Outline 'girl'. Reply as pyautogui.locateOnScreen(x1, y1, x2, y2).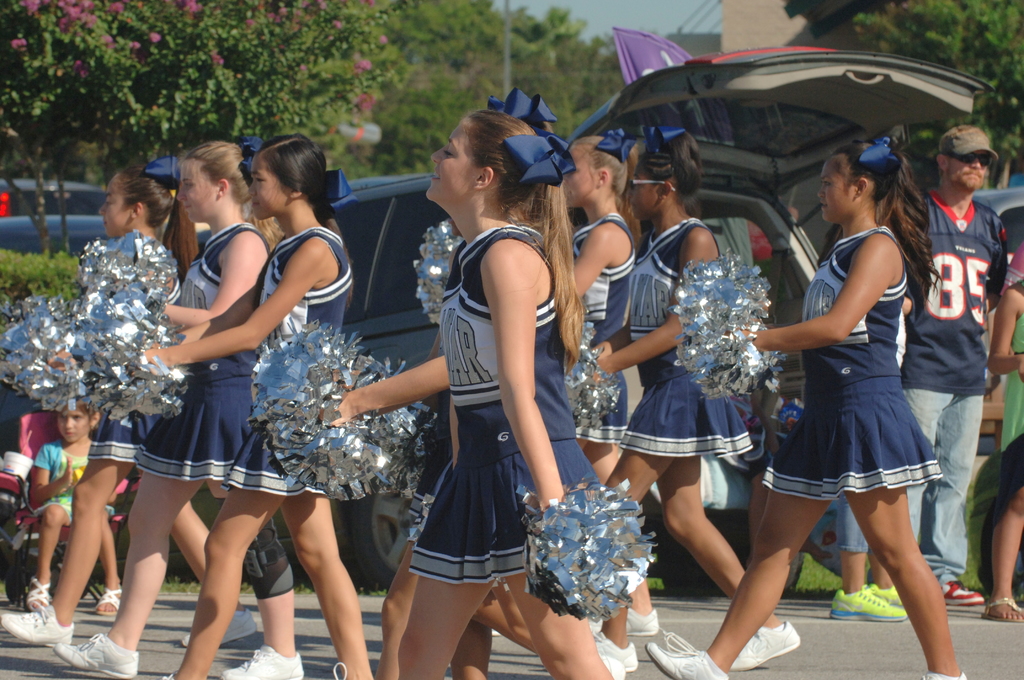
pyautogui.locateOnScreen(0, 161, 257, 649).
